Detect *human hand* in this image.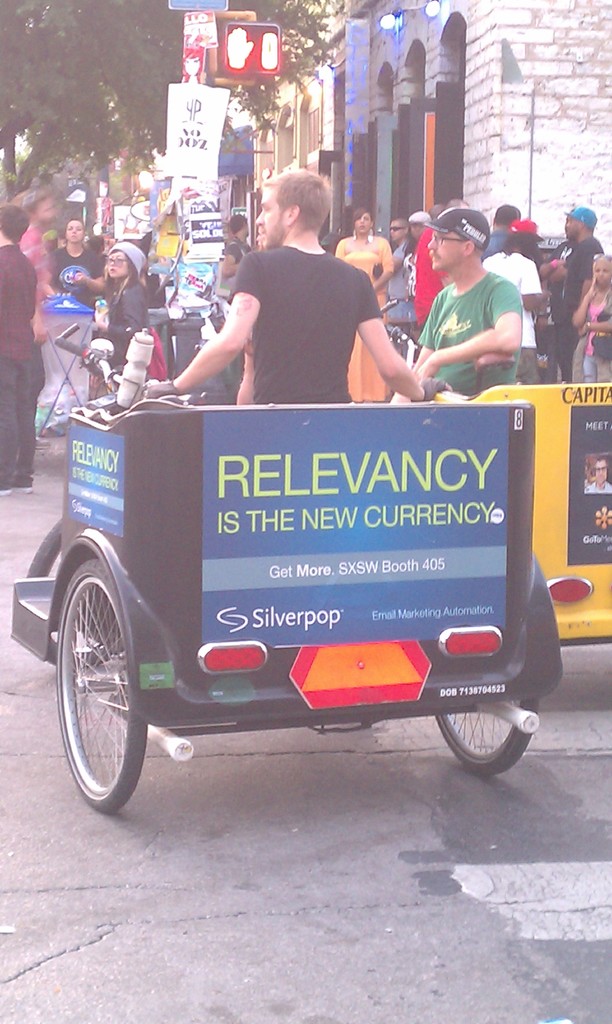
Detection: detection(411, 371, 453, 403).
